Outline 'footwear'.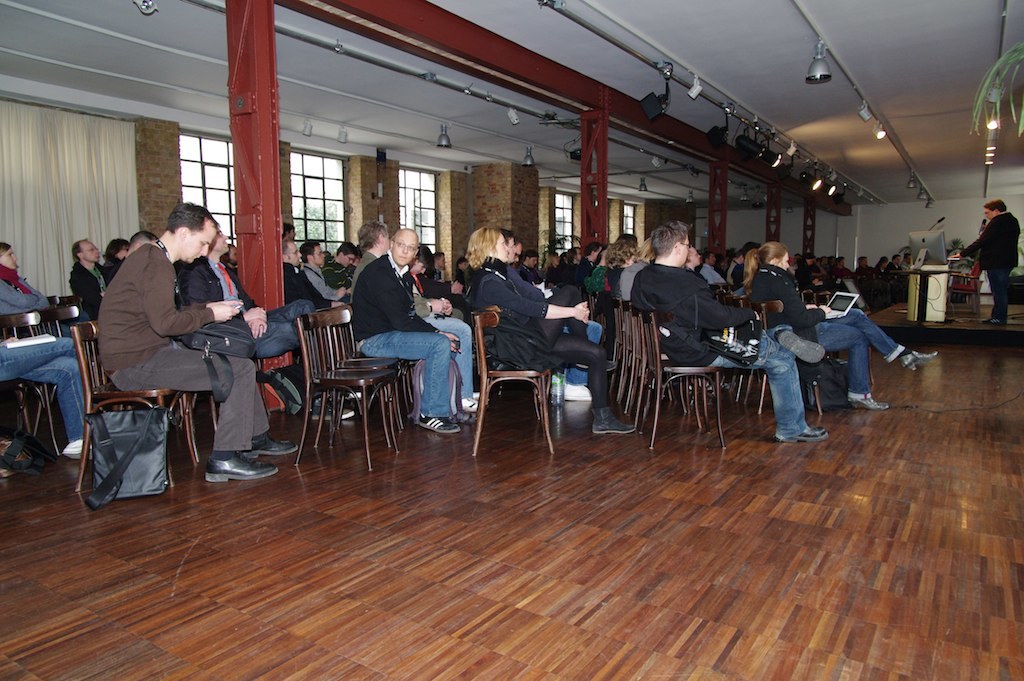
Outline: (241,434,305,462).
